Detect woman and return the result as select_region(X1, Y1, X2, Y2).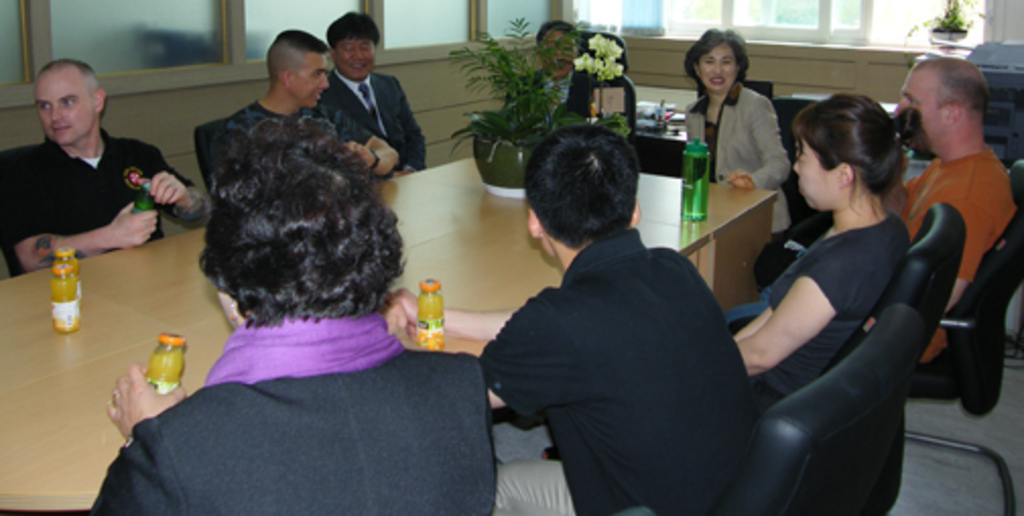
select_region(713, 85, 931, 418).
